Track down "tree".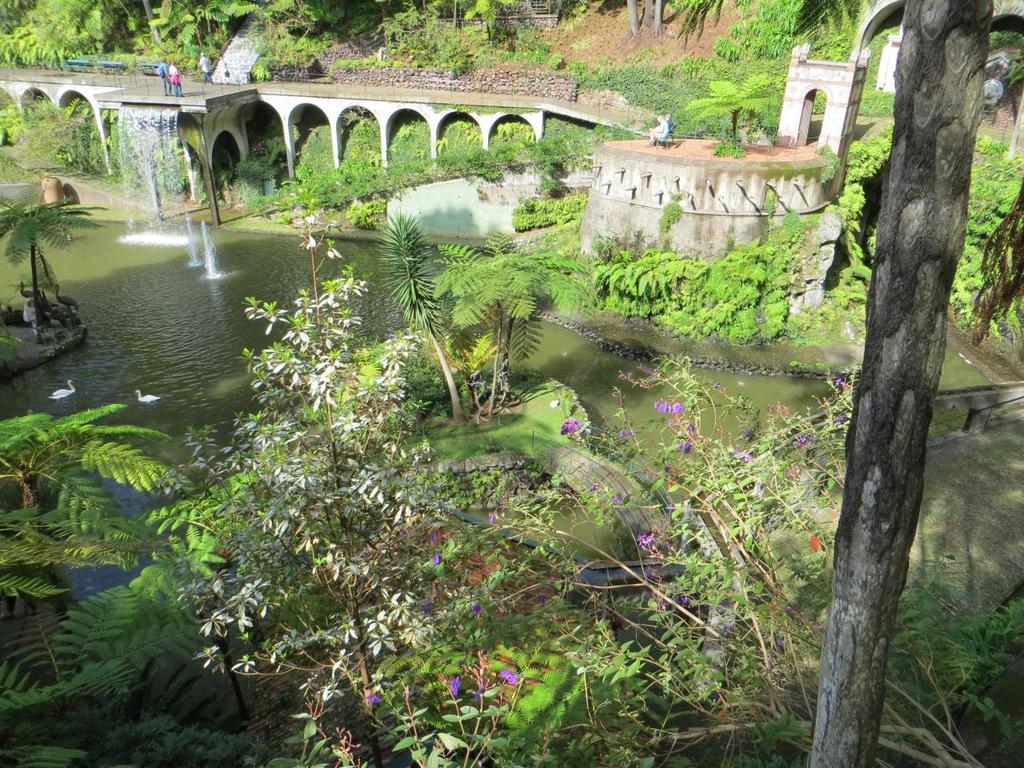
Tracked to x1=653 y1=0 x2=663 y2=37.
